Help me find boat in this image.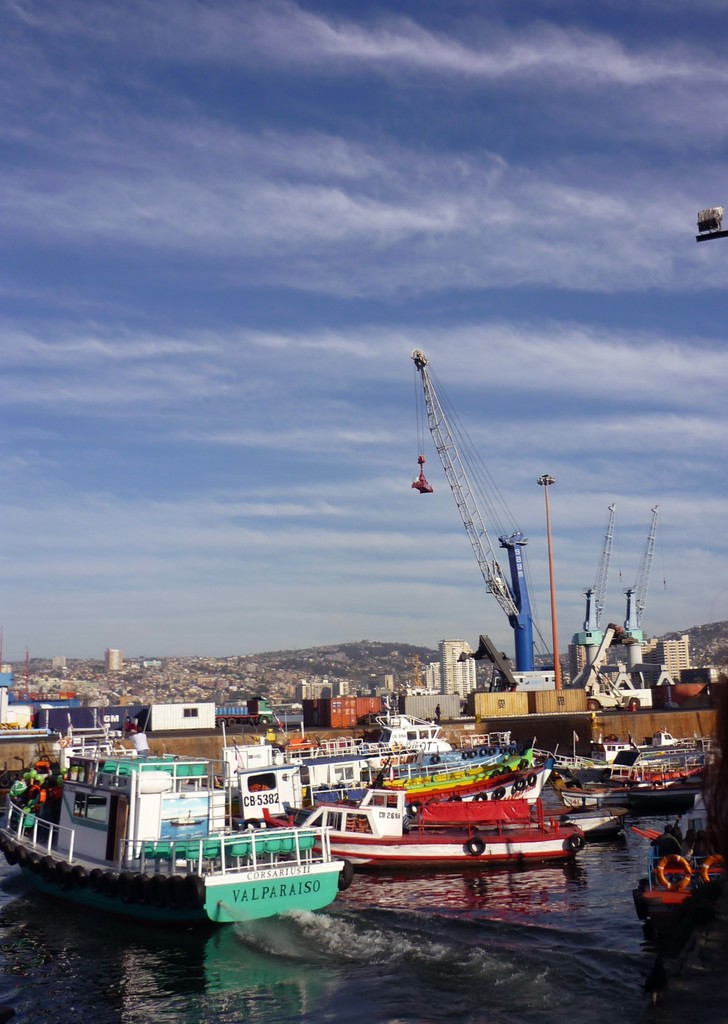
Found it: <bbox>377, 701, 429, 755</bbox>.
